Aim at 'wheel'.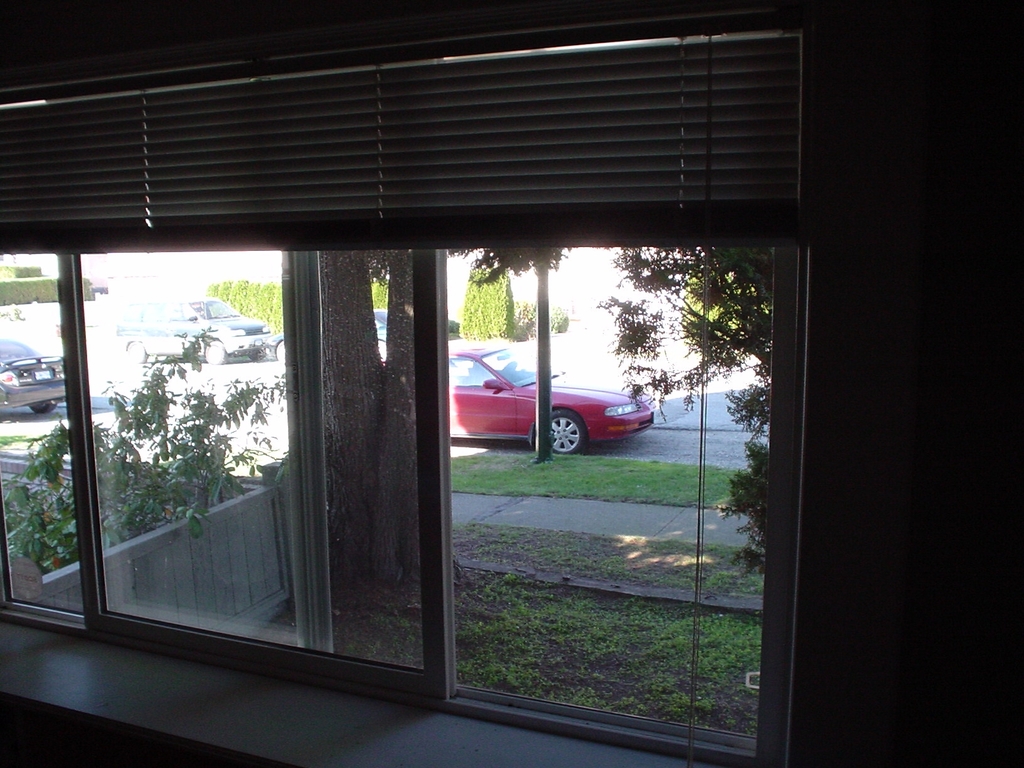
Aimed at select_region(536, 406, 589, 455).
